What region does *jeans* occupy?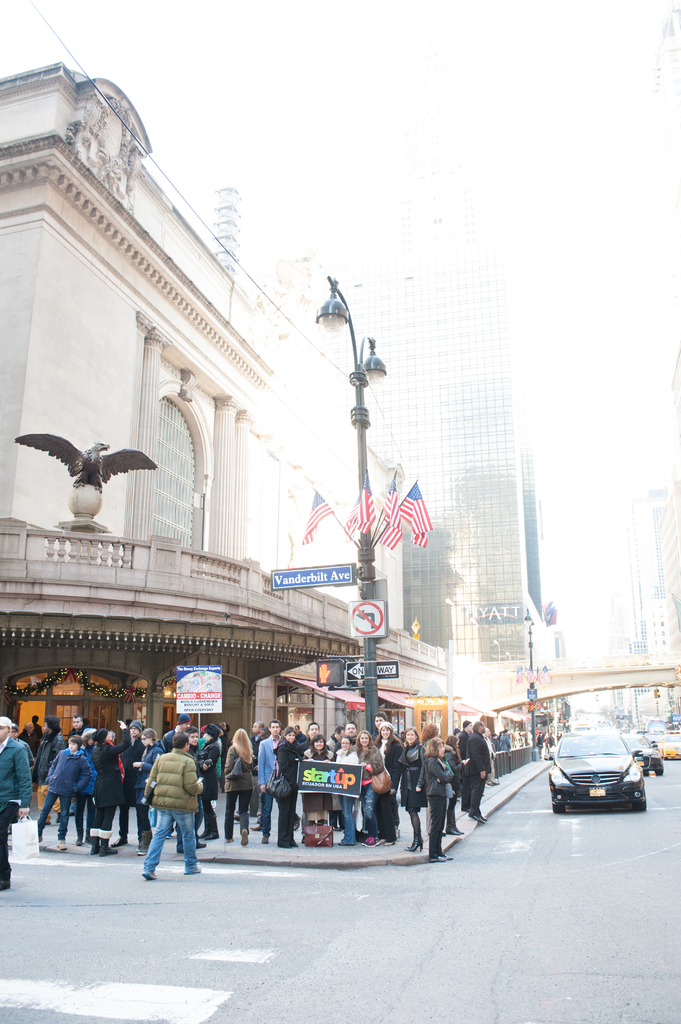
<region>340, 795, 357, 847</region>.
